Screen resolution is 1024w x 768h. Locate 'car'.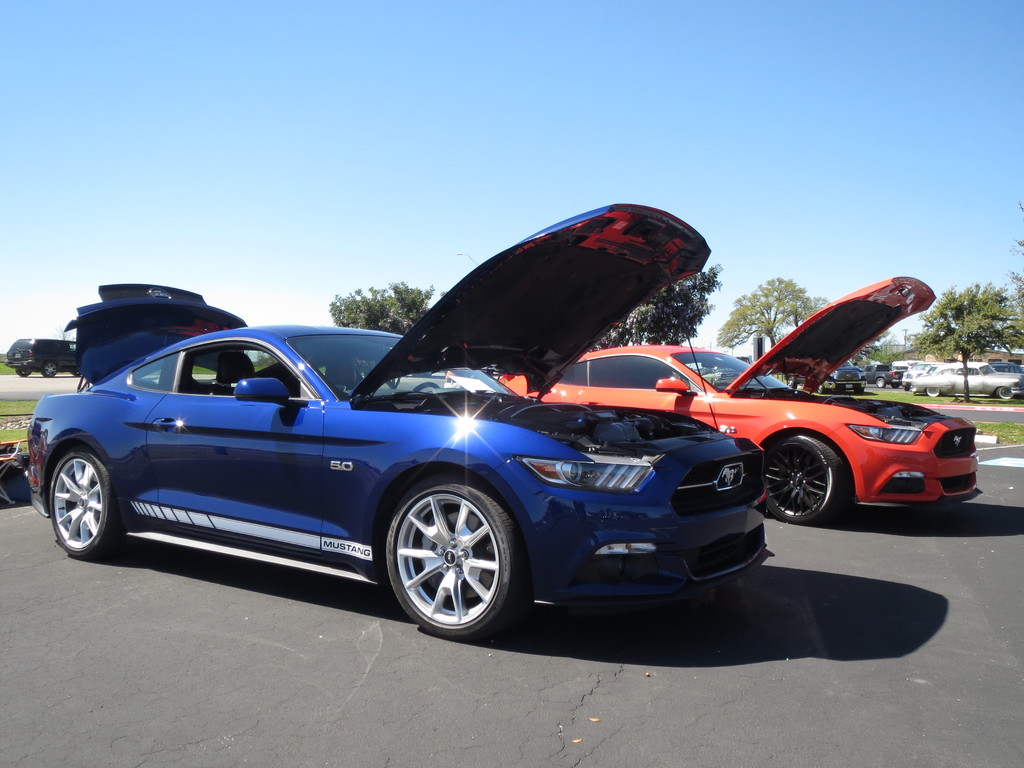
<box>535,267,984,527</box>.
